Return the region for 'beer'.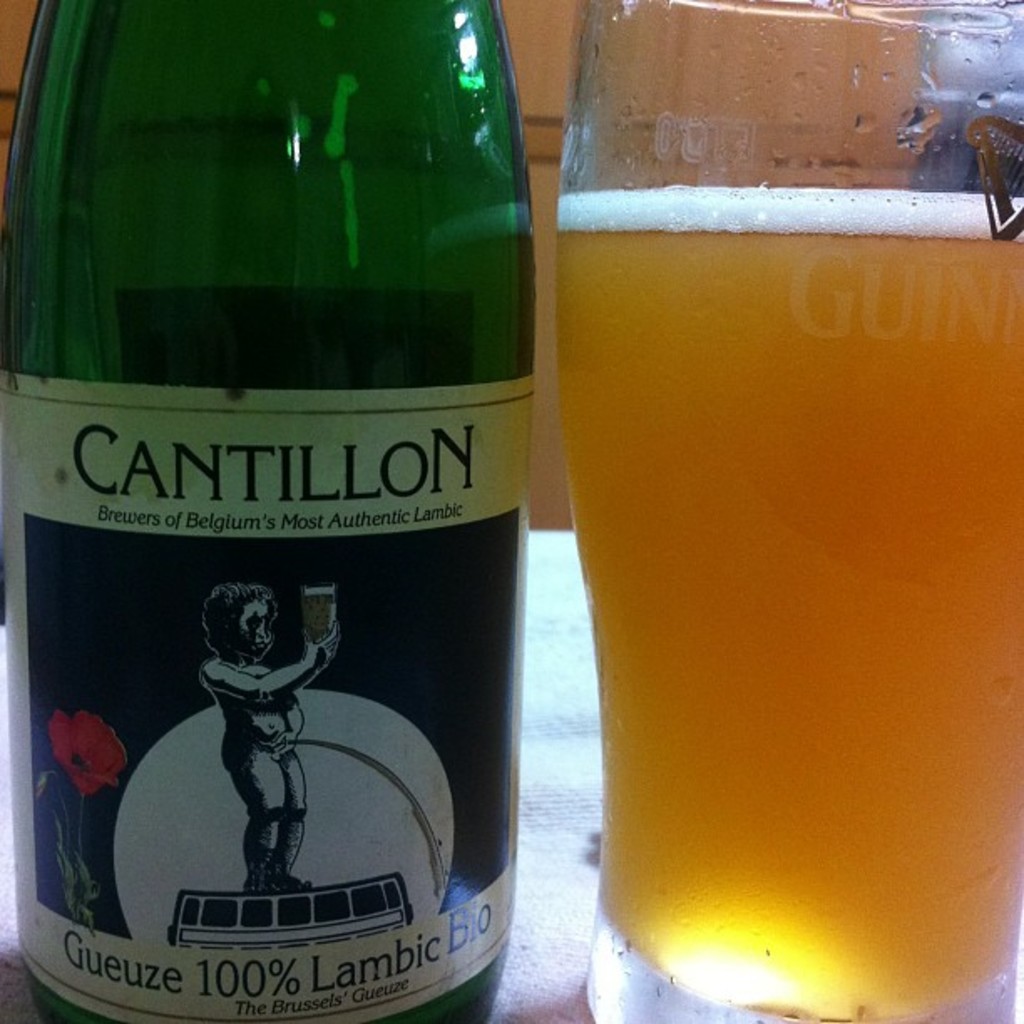
{"x1": 522, "y1": 7, "x2": 1022, "y2": 1016}.
